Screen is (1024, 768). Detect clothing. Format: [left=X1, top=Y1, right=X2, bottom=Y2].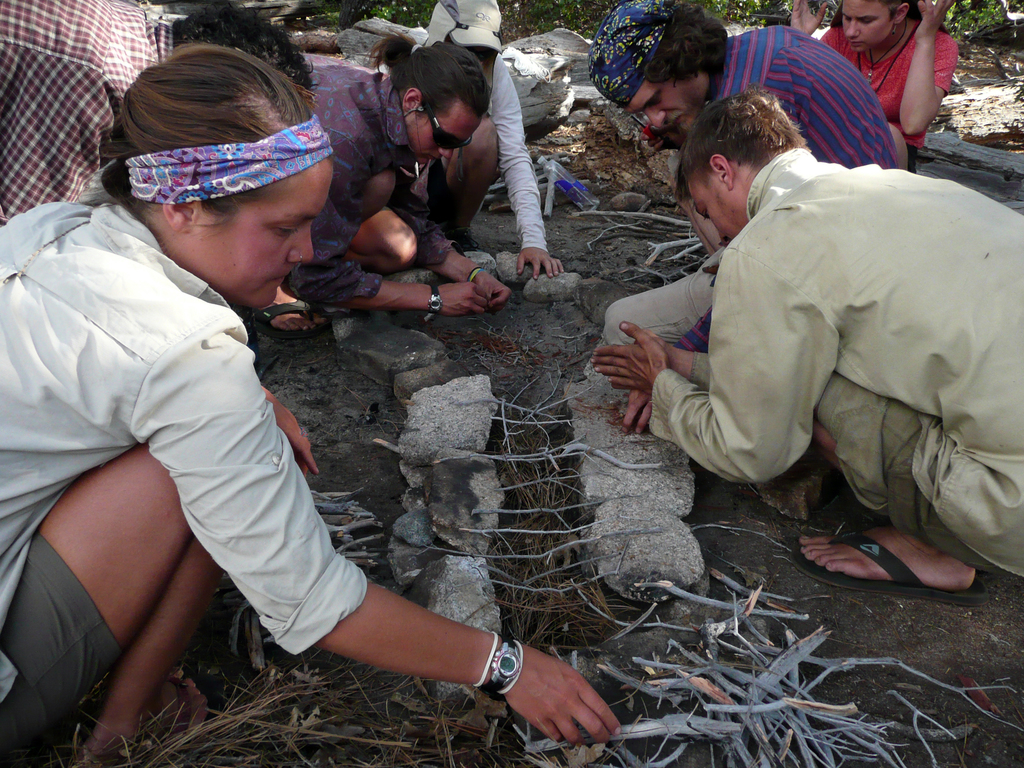
[left=289, top=44, right=479, bottom=319].
